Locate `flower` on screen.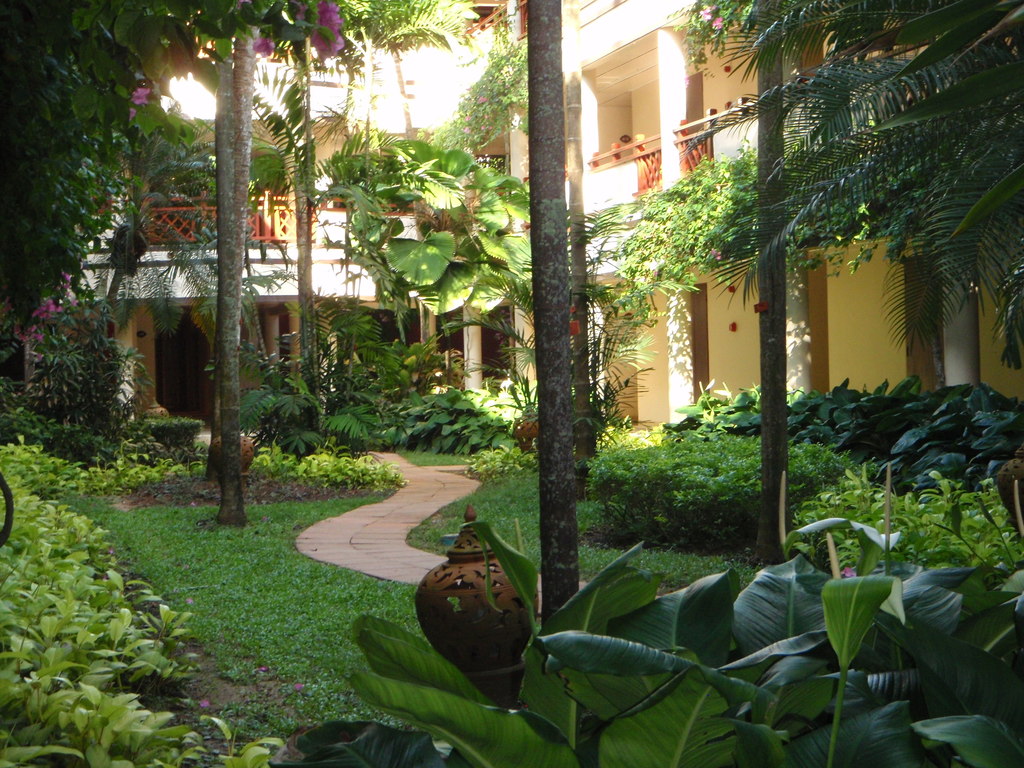
On screen at box(713, 15, 723, 29).
